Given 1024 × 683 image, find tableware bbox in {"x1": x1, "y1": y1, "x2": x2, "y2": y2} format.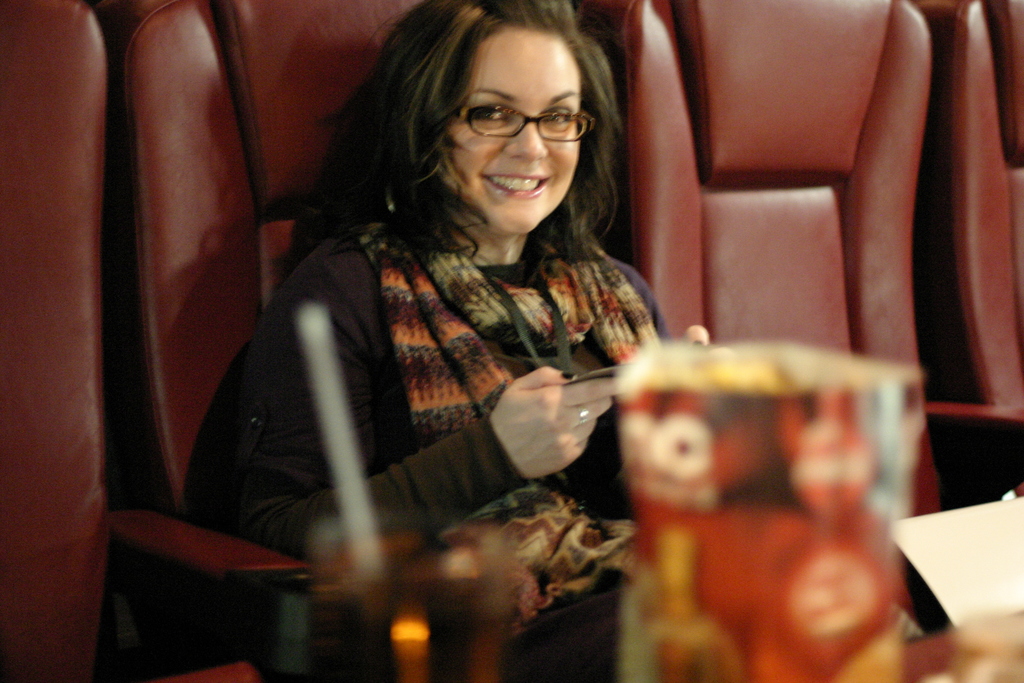
{"x1": 312, "y1": 505, "x2": 496, "y2": 682}.
